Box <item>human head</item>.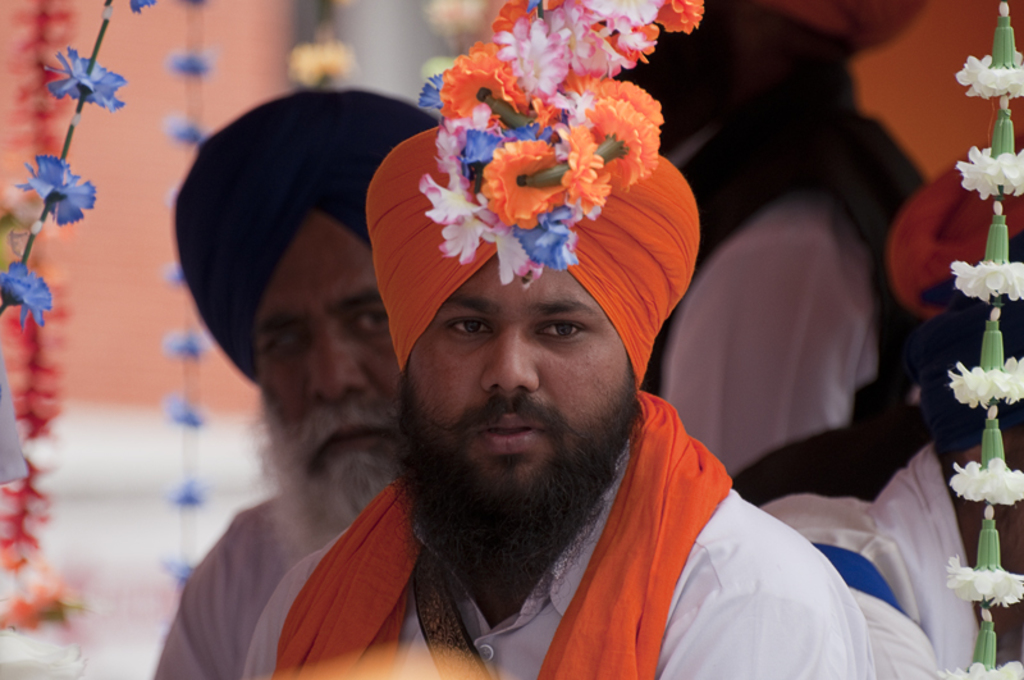
372 164 673 501.
